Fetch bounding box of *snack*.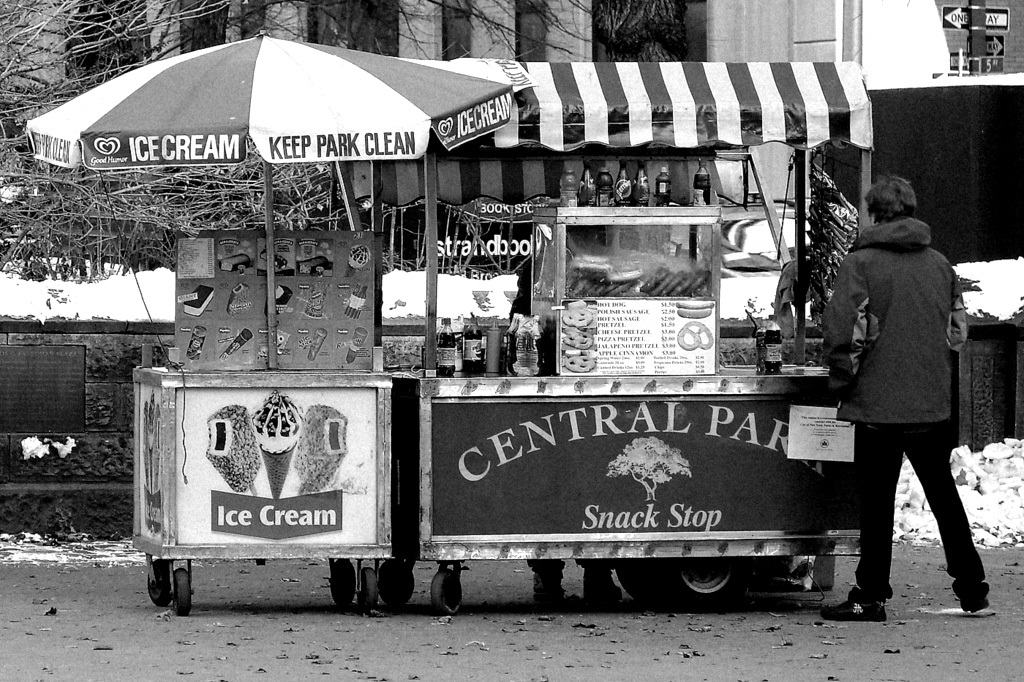
Bbox: x1=182 y1=284 x2=217 y2=320.
